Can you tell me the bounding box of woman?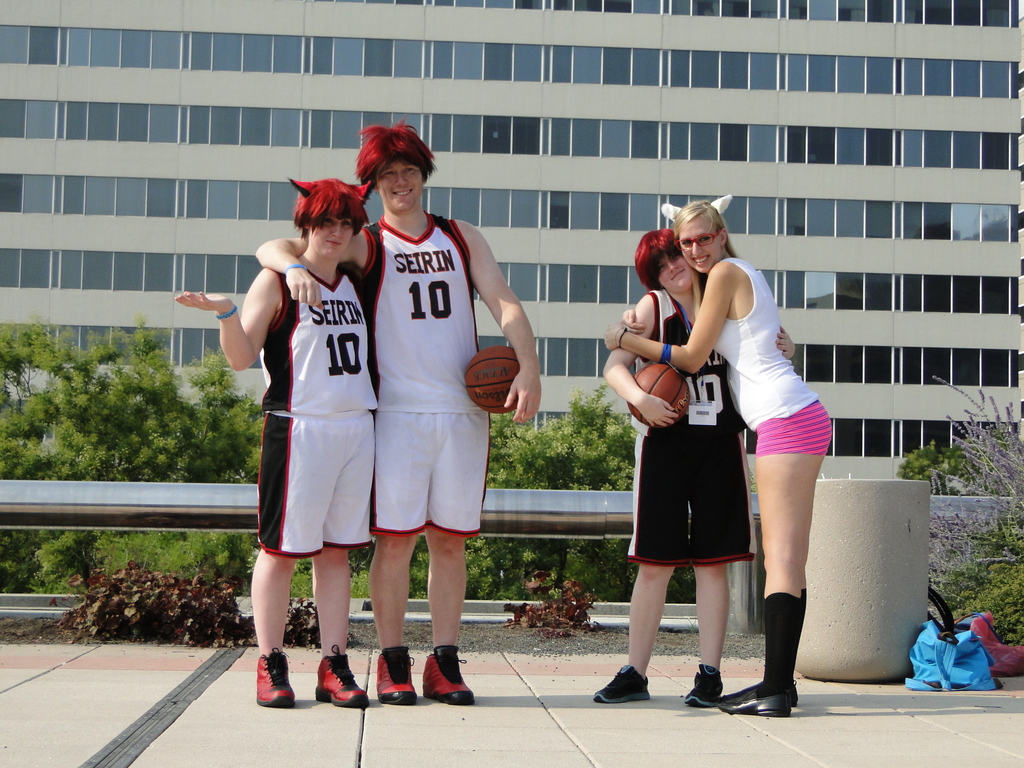
604, 199, 833, 714.
